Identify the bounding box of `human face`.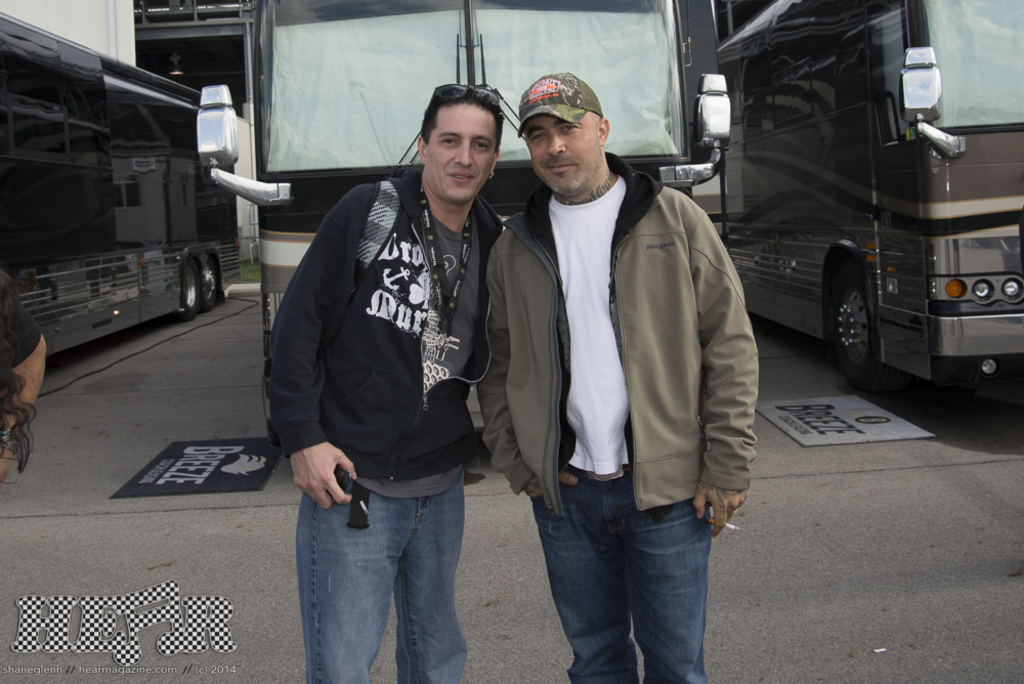
(524,112,601,195).
